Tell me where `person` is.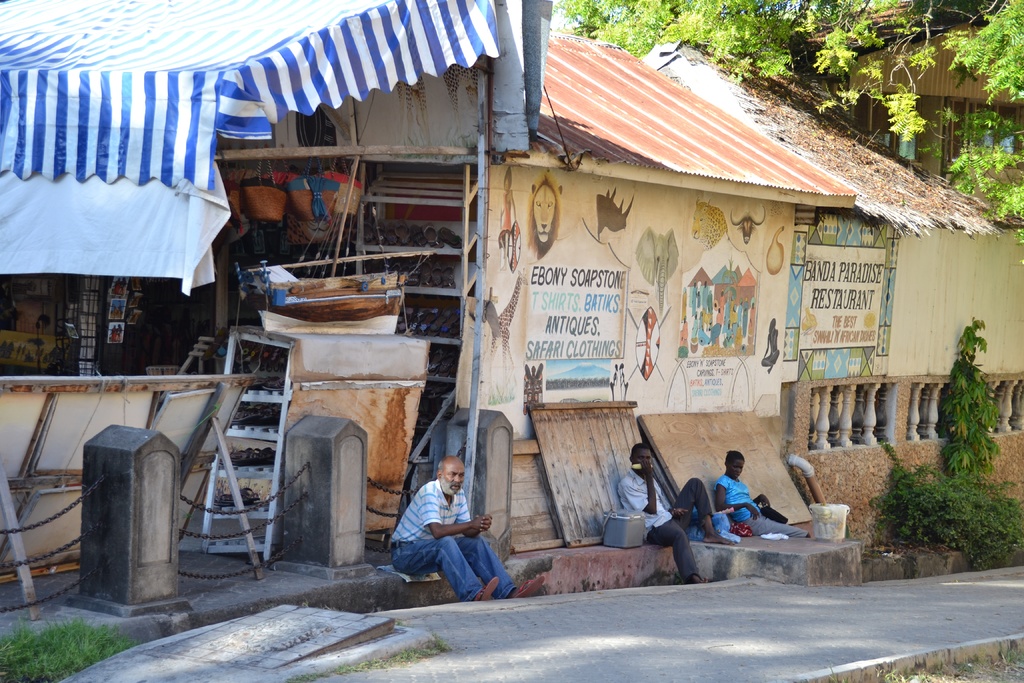
`person` is at 392/452/495/593.
